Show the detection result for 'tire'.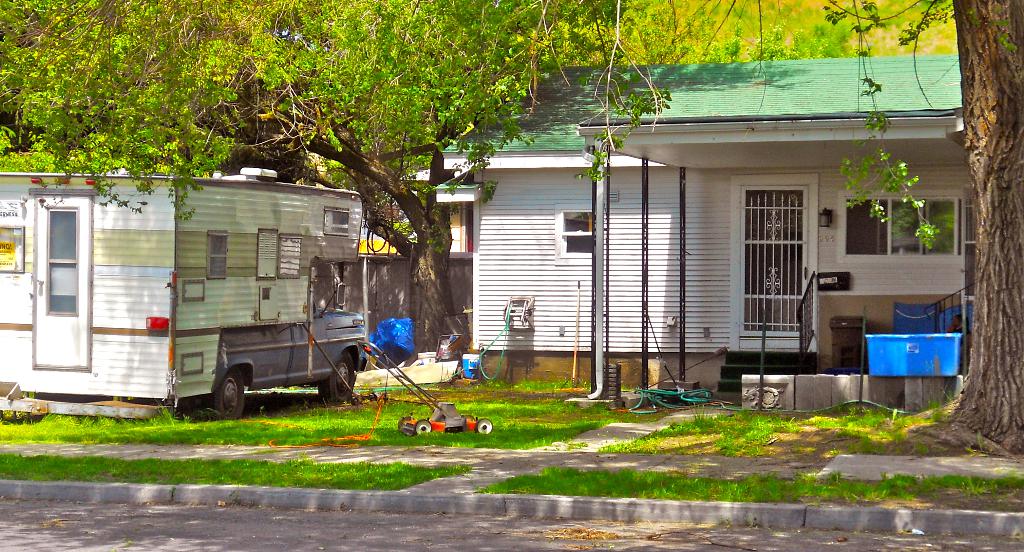
412/422/433/442.
